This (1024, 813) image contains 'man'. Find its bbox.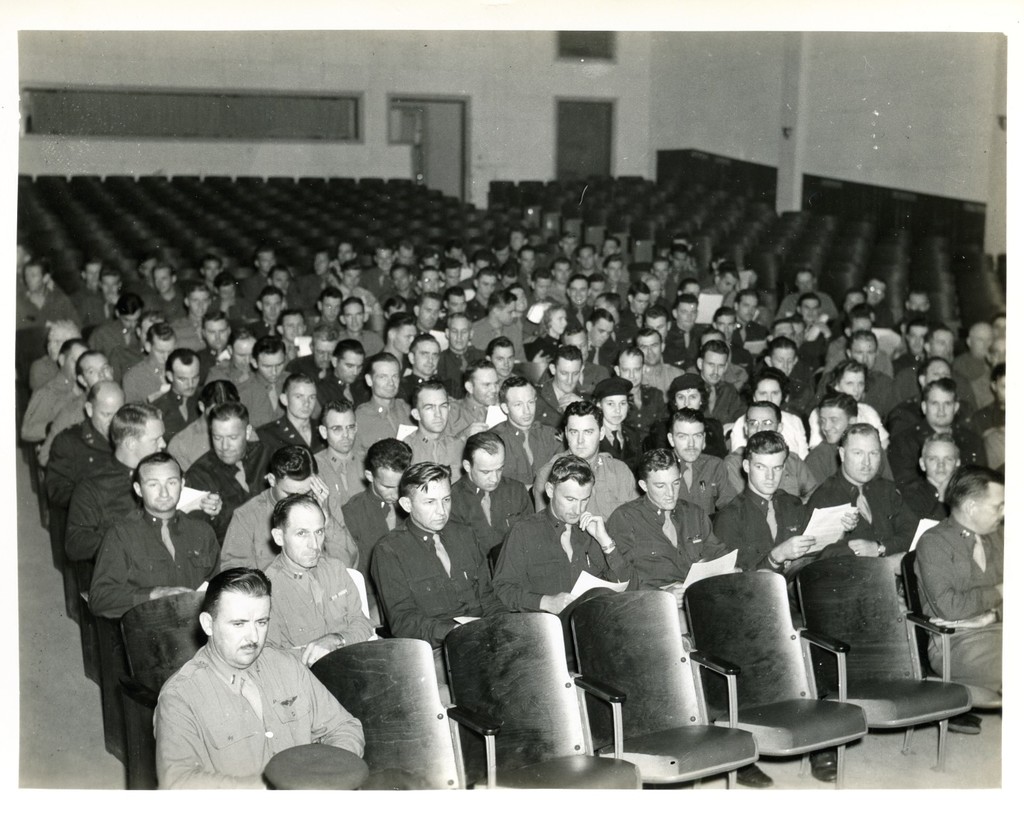
bbox(848, 313, 877, 330).
